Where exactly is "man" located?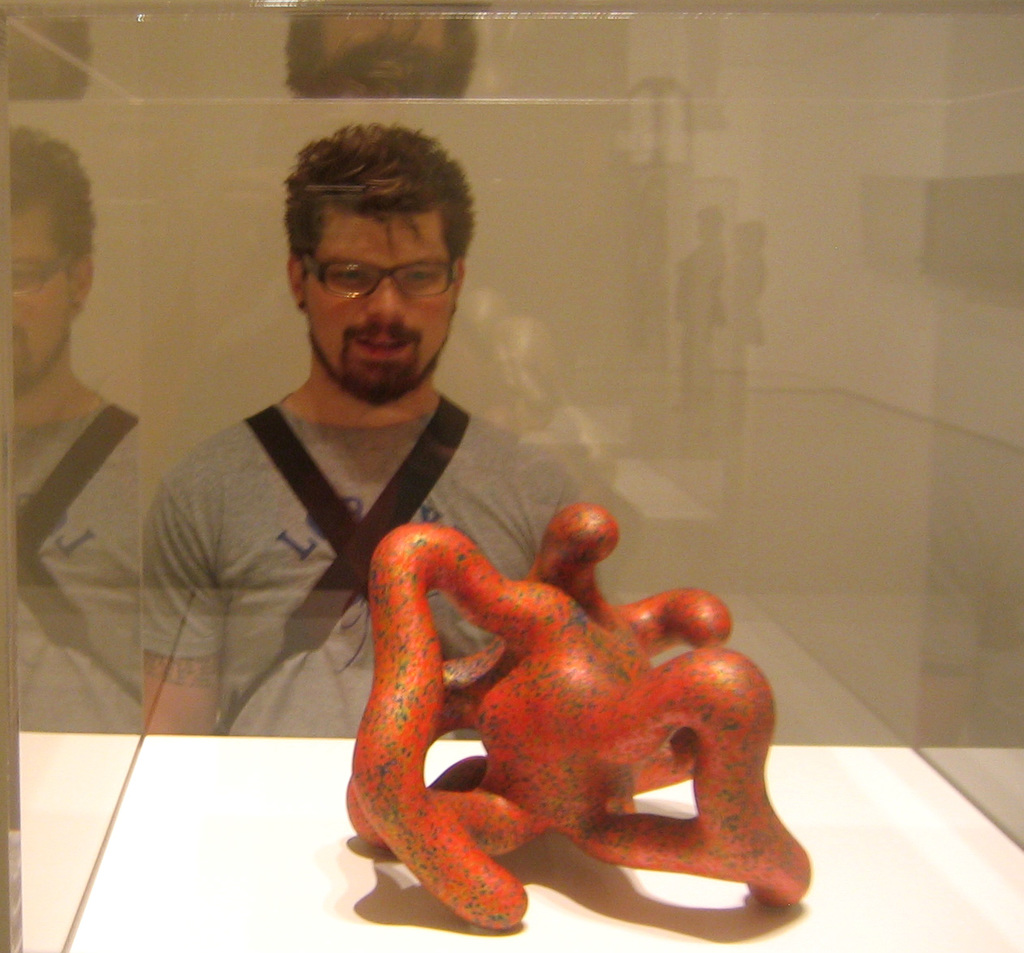
Its bounding box is [x1=118, y1=157, x2=549, y2=824].
